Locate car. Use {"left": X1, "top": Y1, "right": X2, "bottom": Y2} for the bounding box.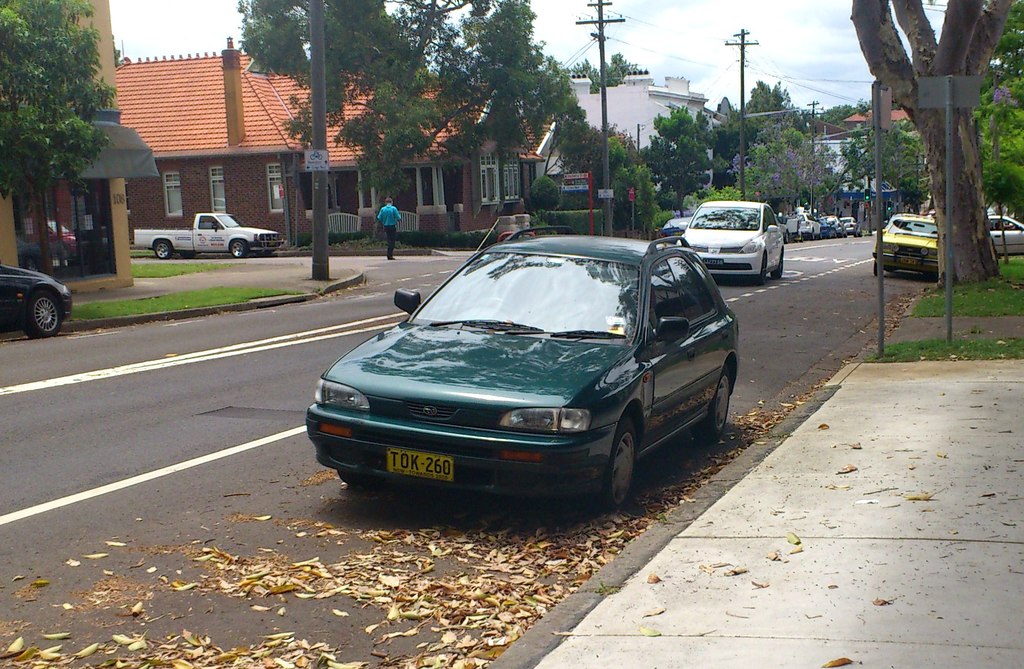
{"left": 988, "top": 216, "right": 1023, "bottom": 256}.
